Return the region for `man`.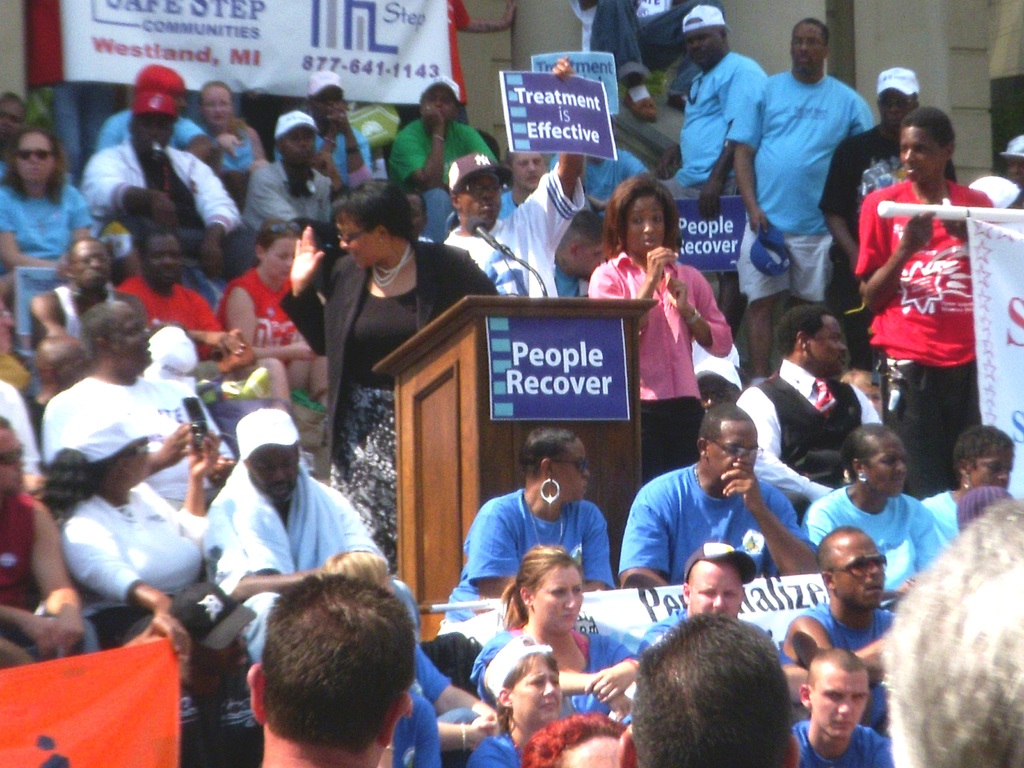
<box>784,644,890,767</box>.
